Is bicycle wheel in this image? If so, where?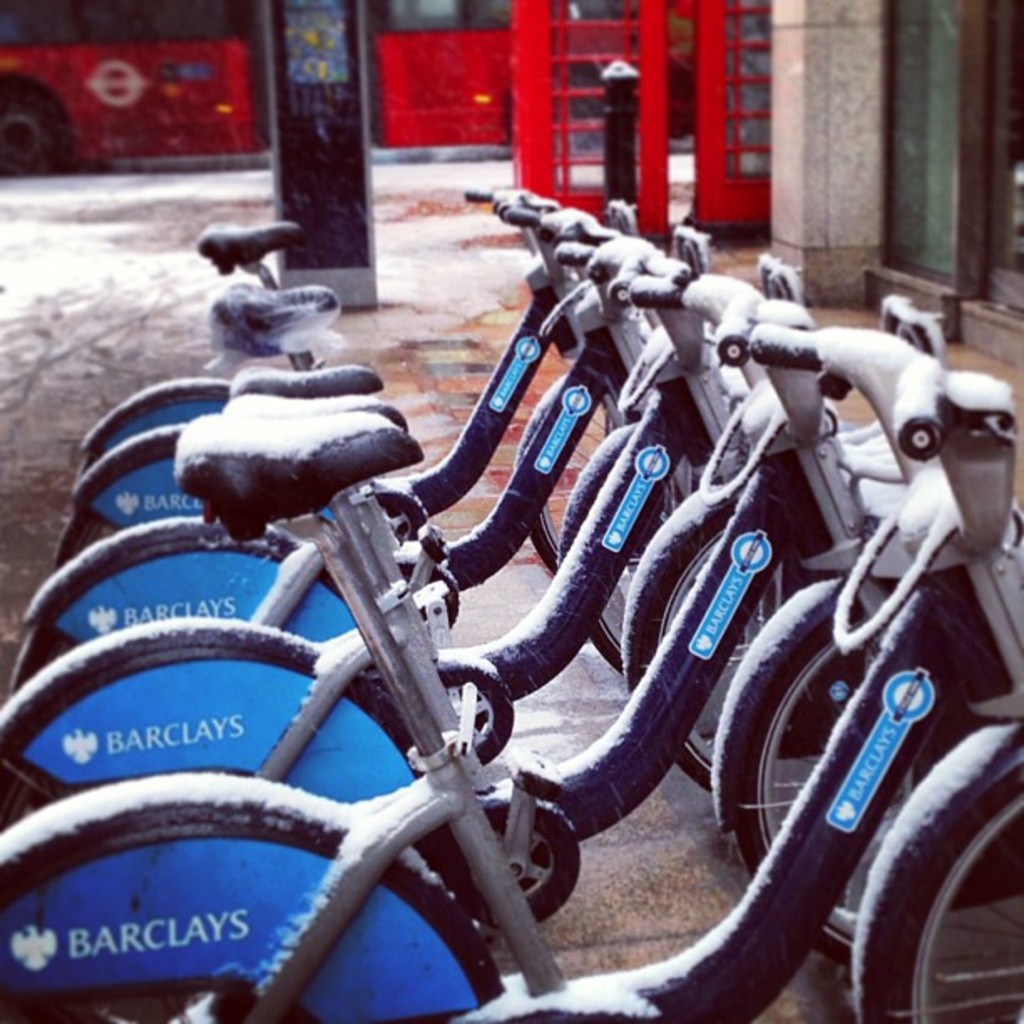
Yes, at locate(5, 619, 75, 694).
